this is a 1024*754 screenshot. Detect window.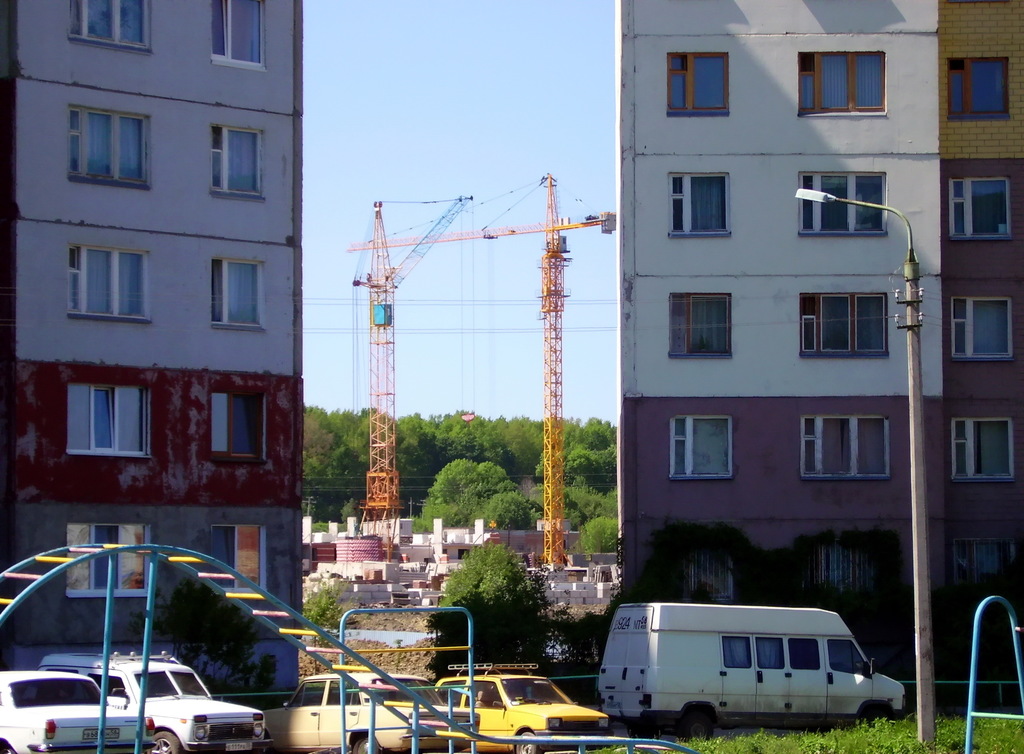
[674,560,731,598].
